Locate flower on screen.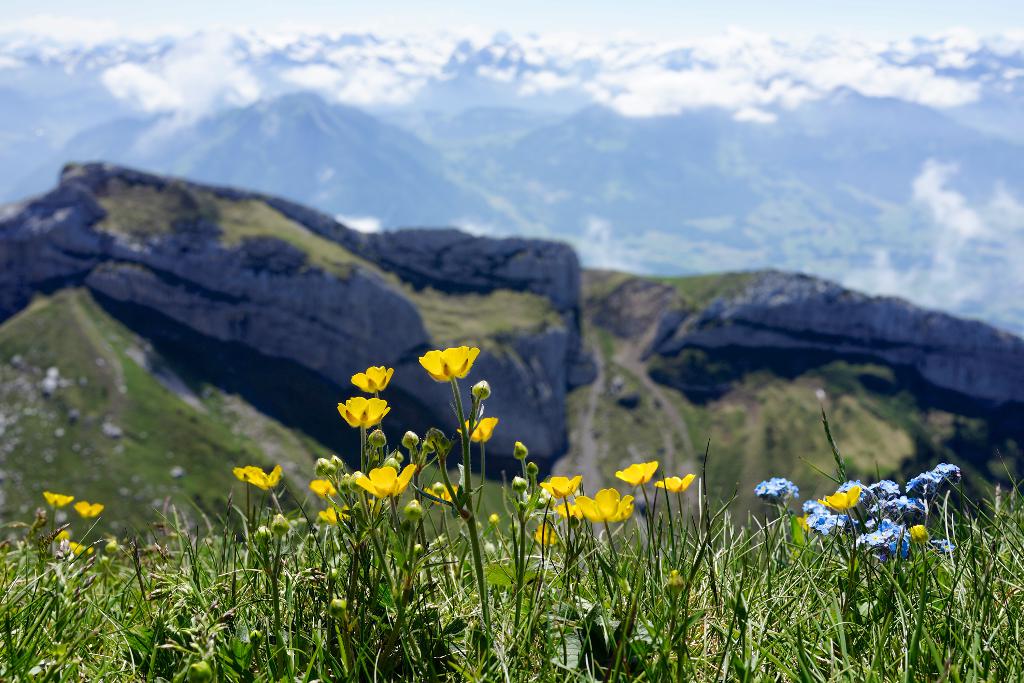
On screen at <region>351, 463, 417, 498</region>.
